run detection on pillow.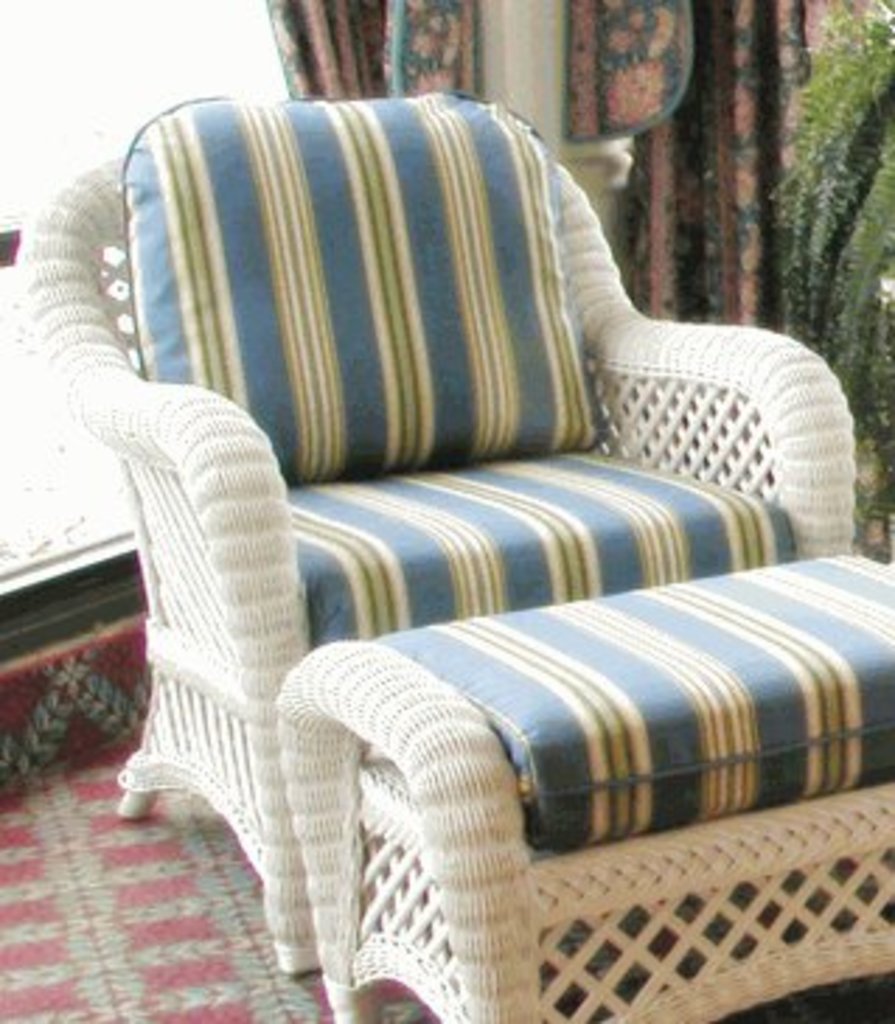
Result: locate(132, 73, 623, 457).
